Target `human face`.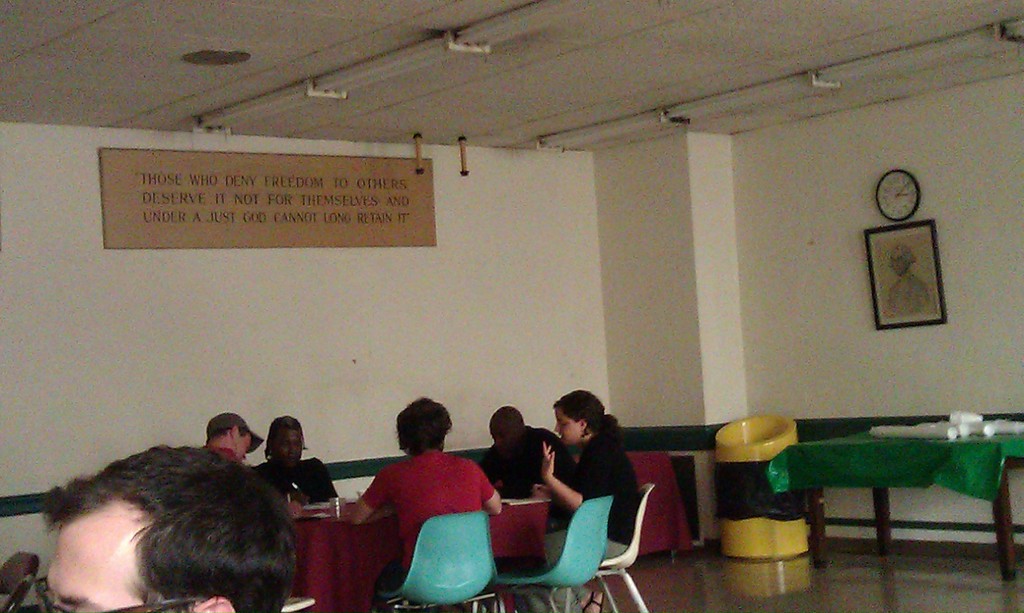
Target region: [x1=279, y1=433, x2=303, y2=470].
